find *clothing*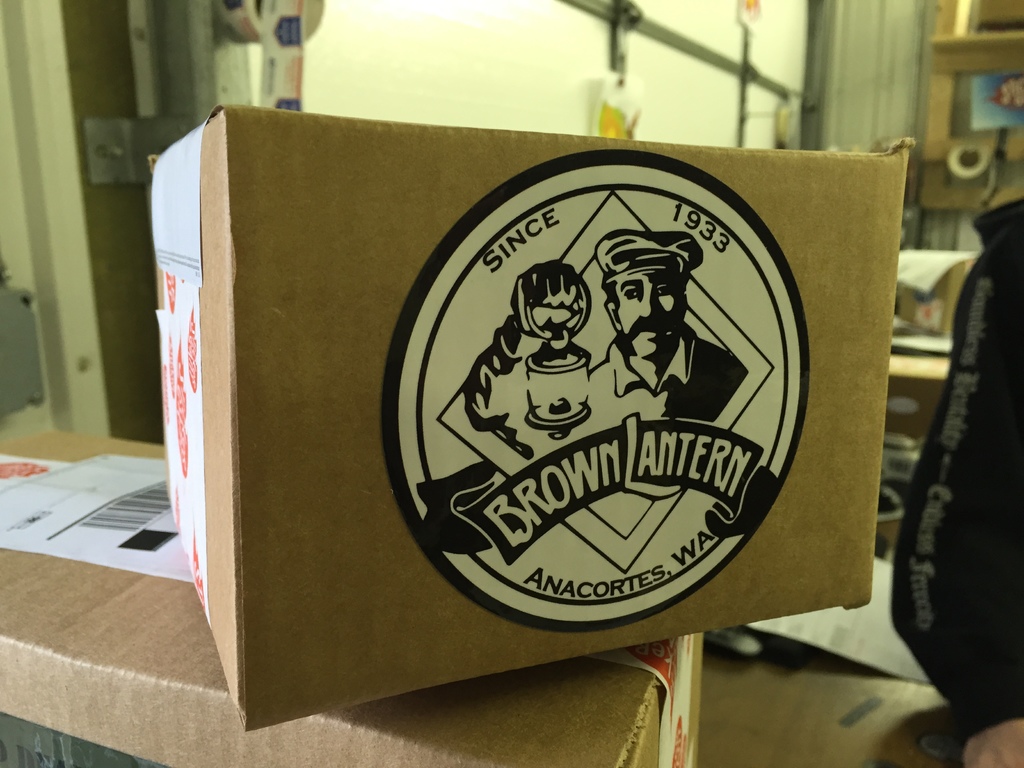
(590,322,746,419)
